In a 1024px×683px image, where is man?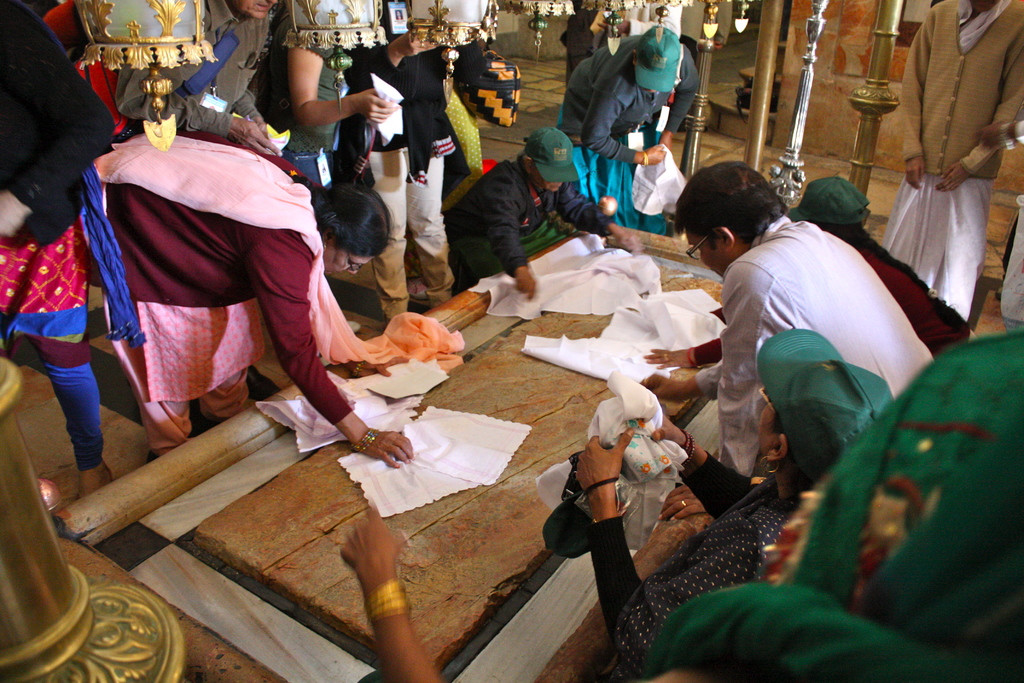
<region>679, 166, 927, 523</region>.
